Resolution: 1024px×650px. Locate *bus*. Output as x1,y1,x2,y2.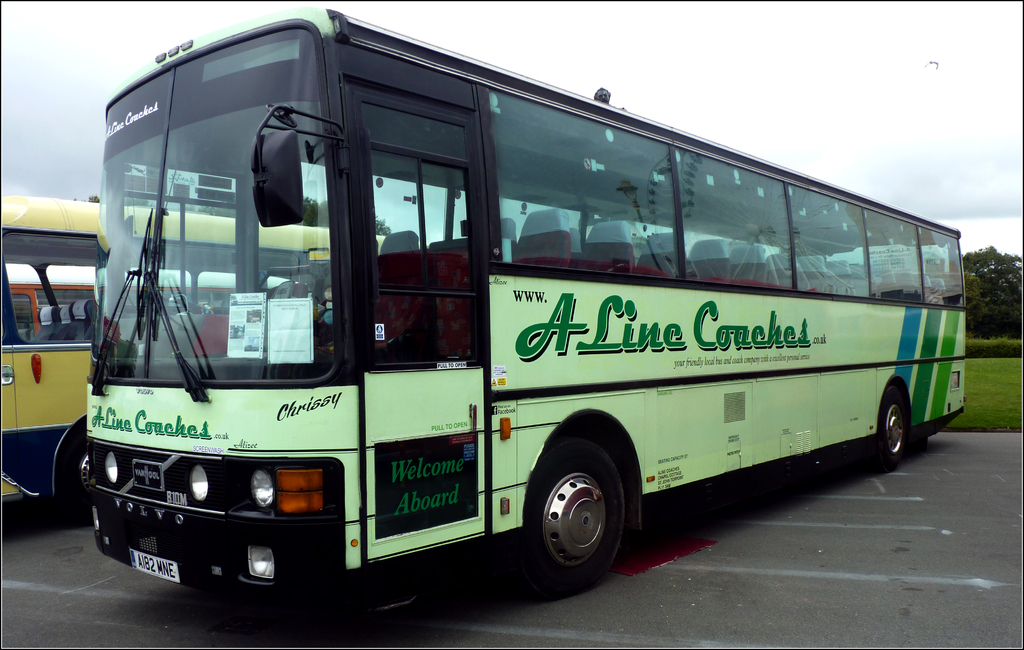
0,193,432,521.
